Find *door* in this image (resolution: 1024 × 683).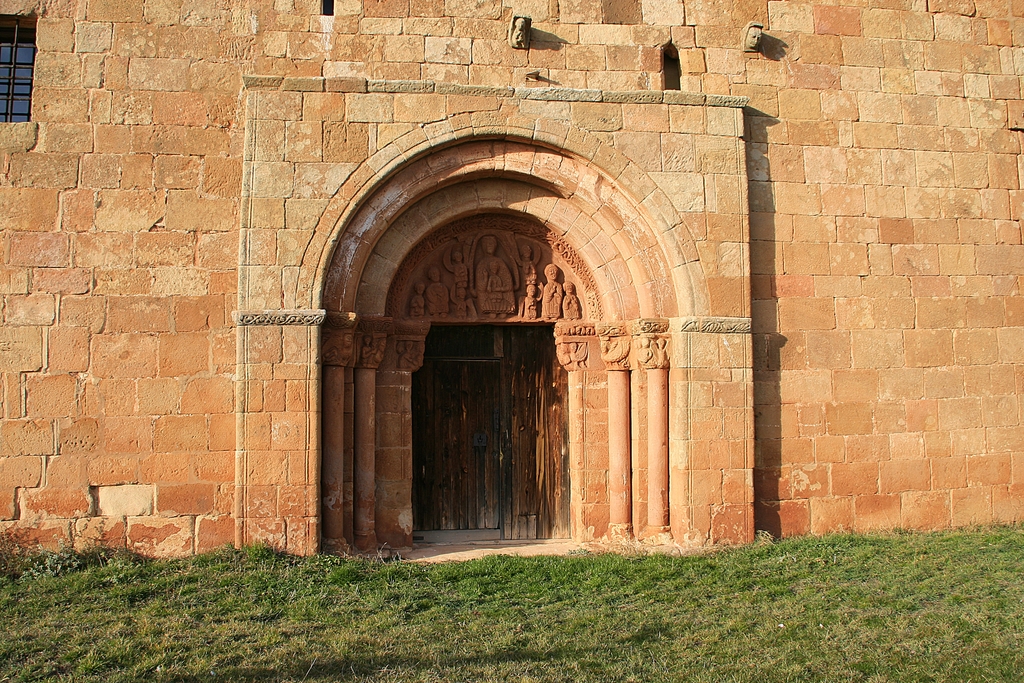
<bbox>402, 297, 574, 554</bbox>.
